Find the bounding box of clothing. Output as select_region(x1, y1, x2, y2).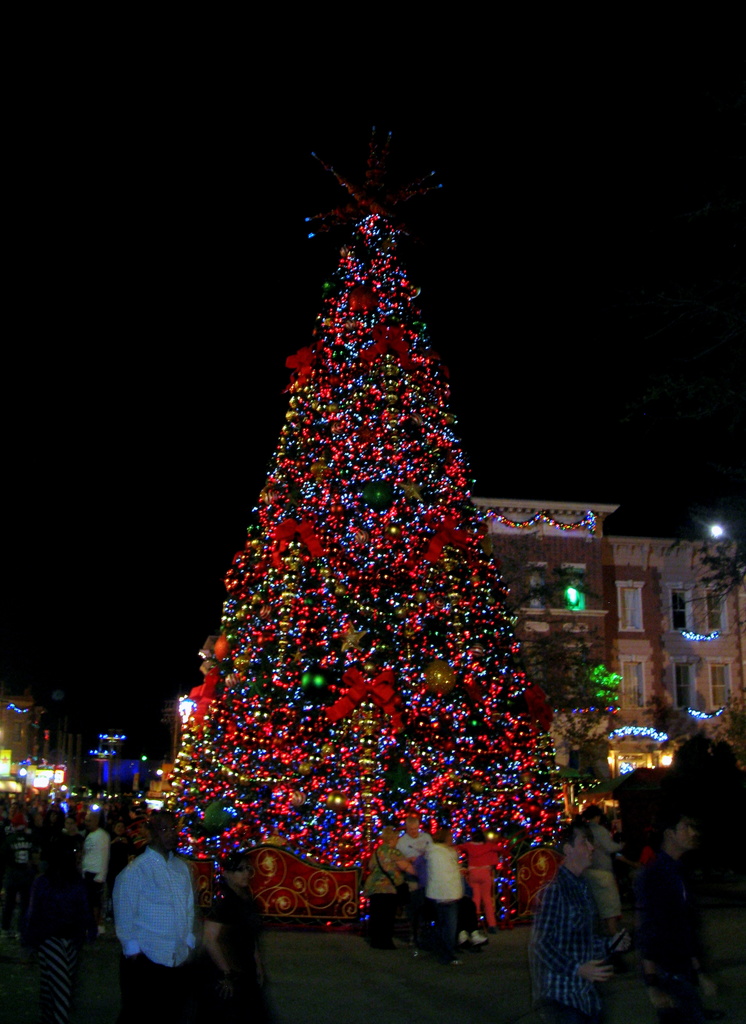
select_region(415, 827, 471, 939).
